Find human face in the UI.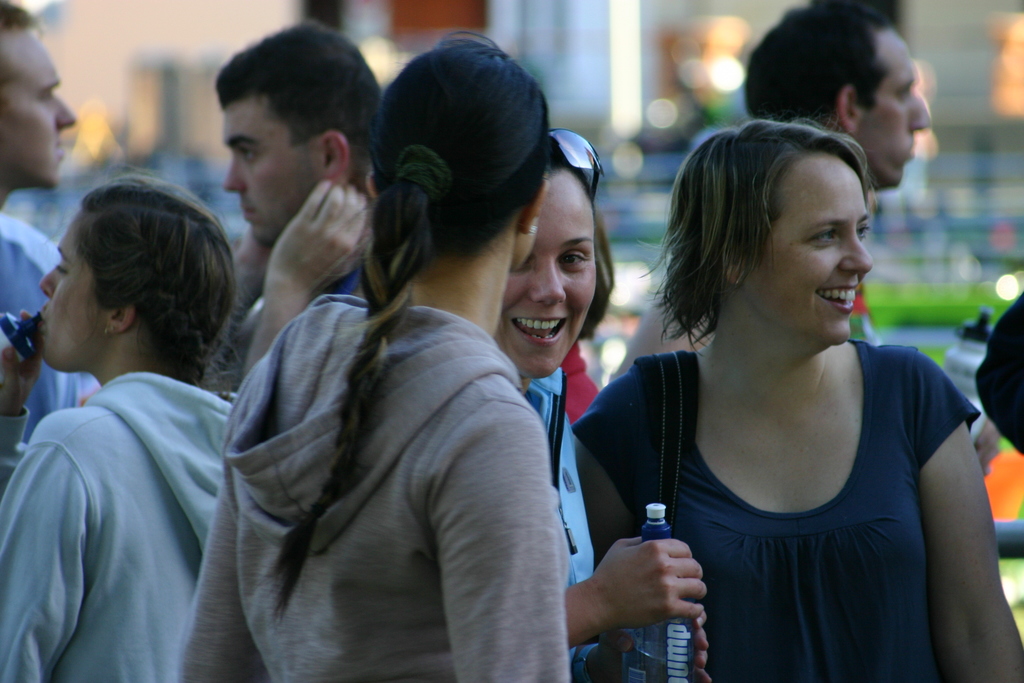
UI element at box(30, 214, 110, 370).
